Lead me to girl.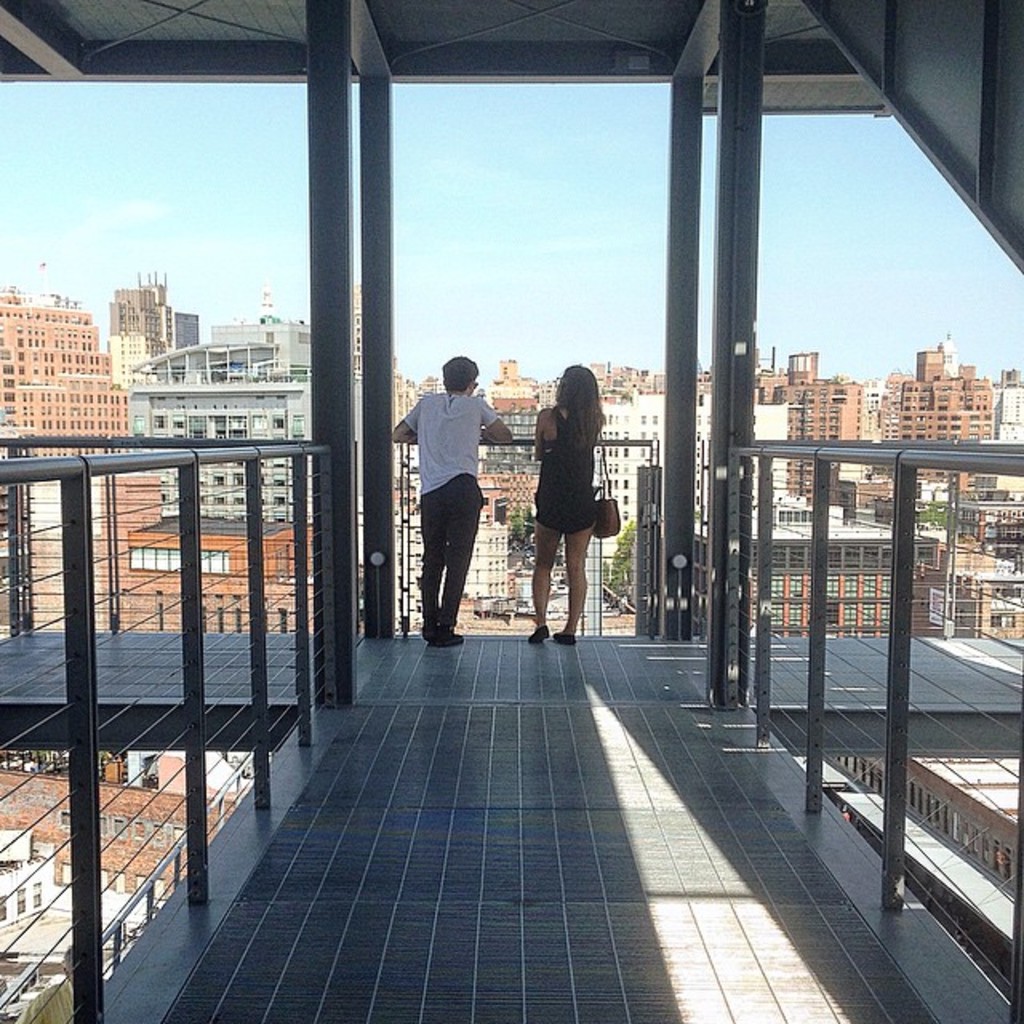
Lead to (x1=534, y1=363, x2=606, y2=640).
